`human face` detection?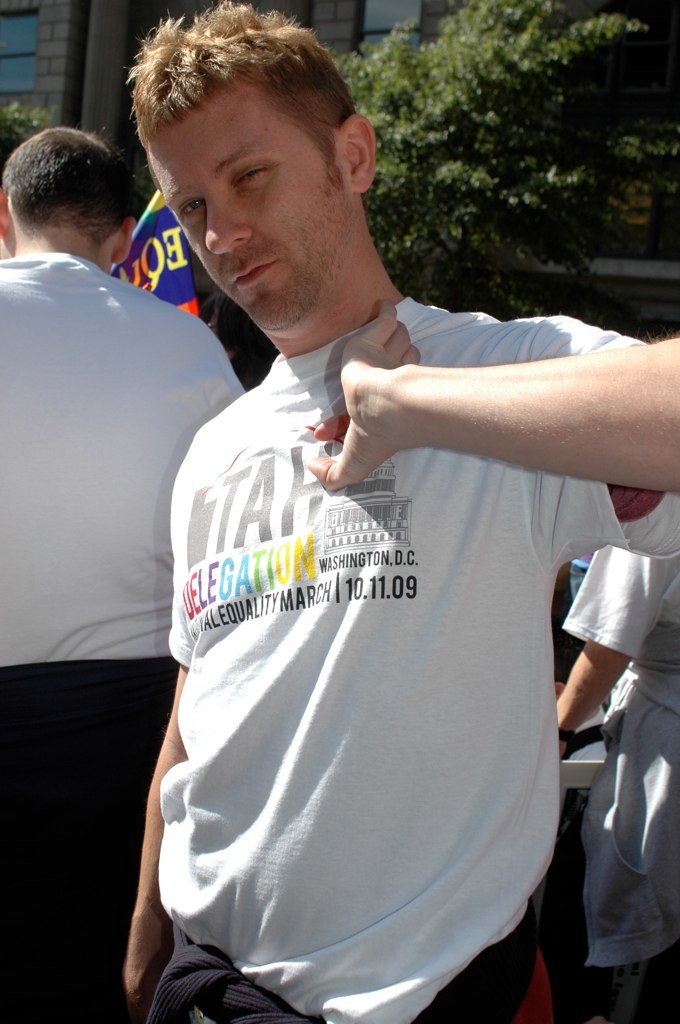
144/73/344/334
